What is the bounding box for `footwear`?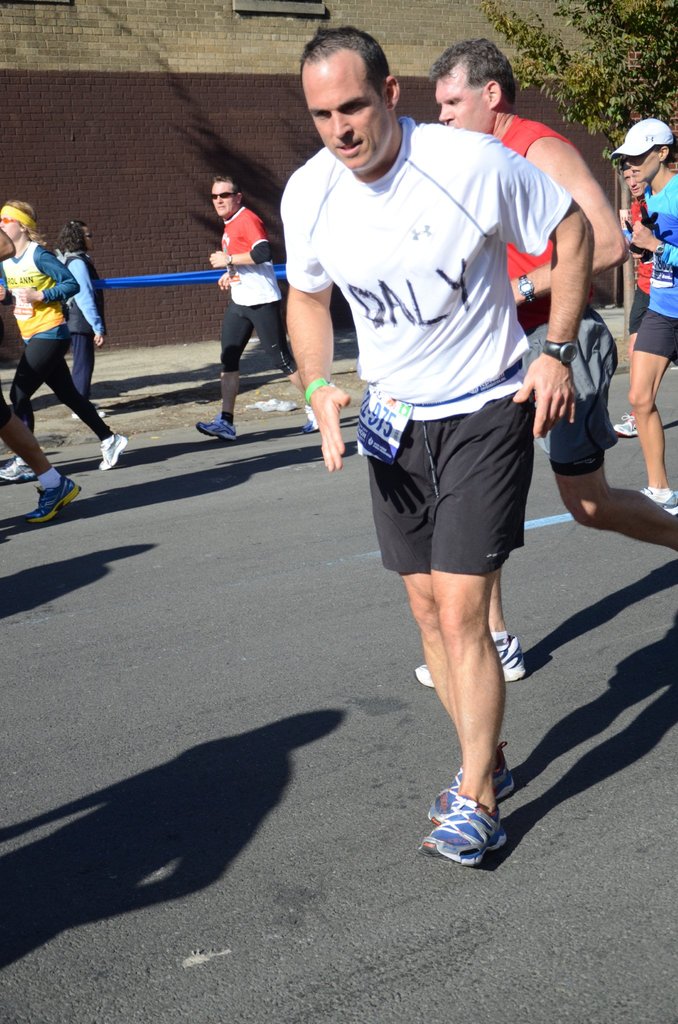
[x1=420, y1=788, x2=506, y2=865].
